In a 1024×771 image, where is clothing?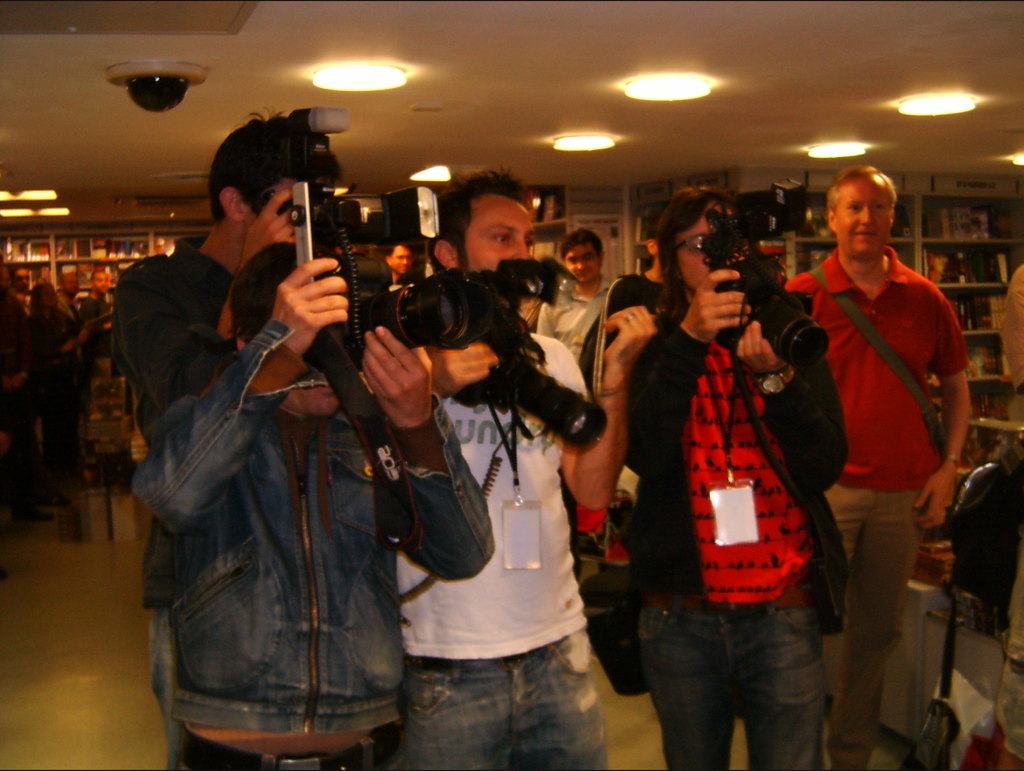
{"left": 618, "top": 305, "right": 854, "bottom": 770}.
